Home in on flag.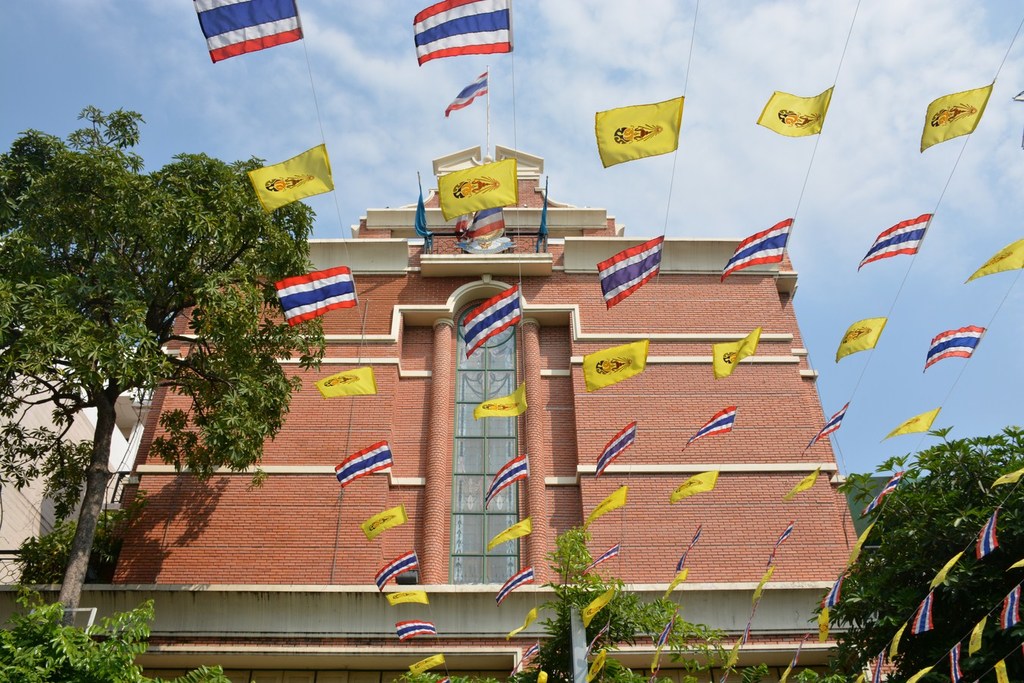
Homed in at l=907, t=663, r=932, b=679.
